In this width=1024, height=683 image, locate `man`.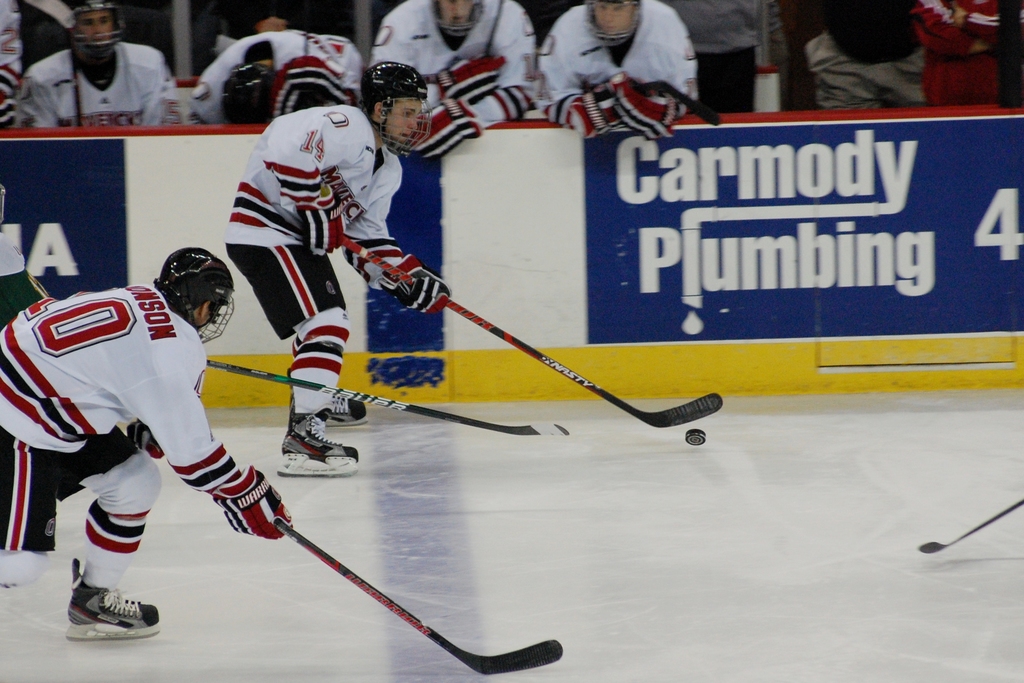
Bounding box: locate(0, 242, 295, 645).
